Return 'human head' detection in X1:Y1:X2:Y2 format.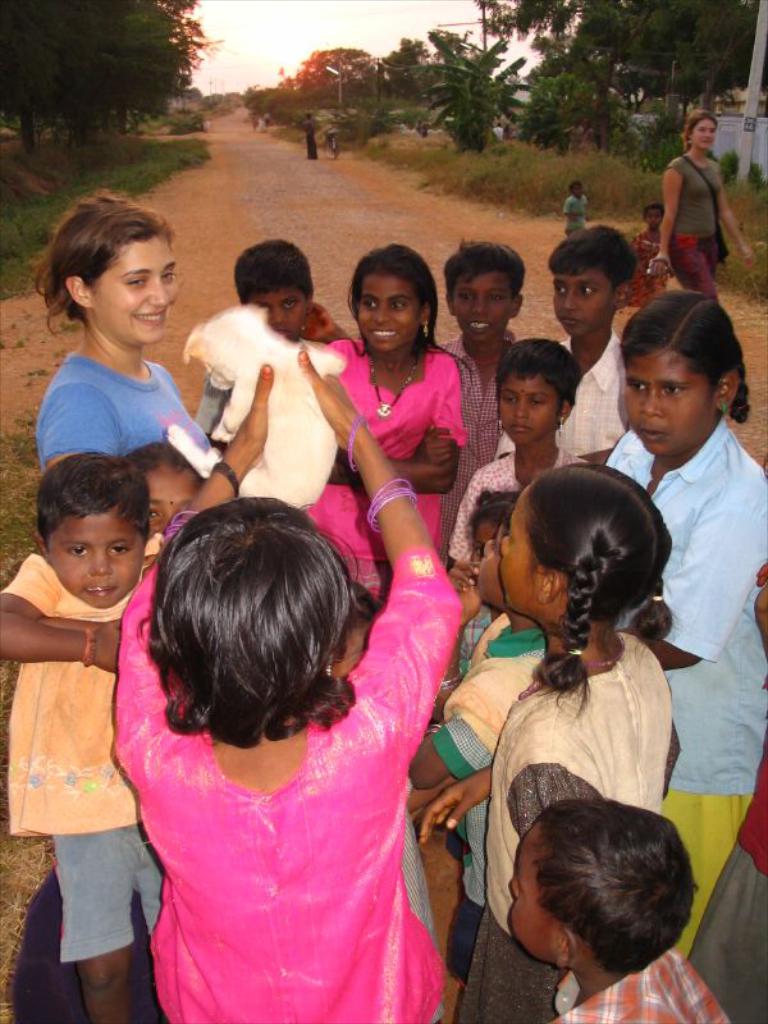
349:244:438:355.
